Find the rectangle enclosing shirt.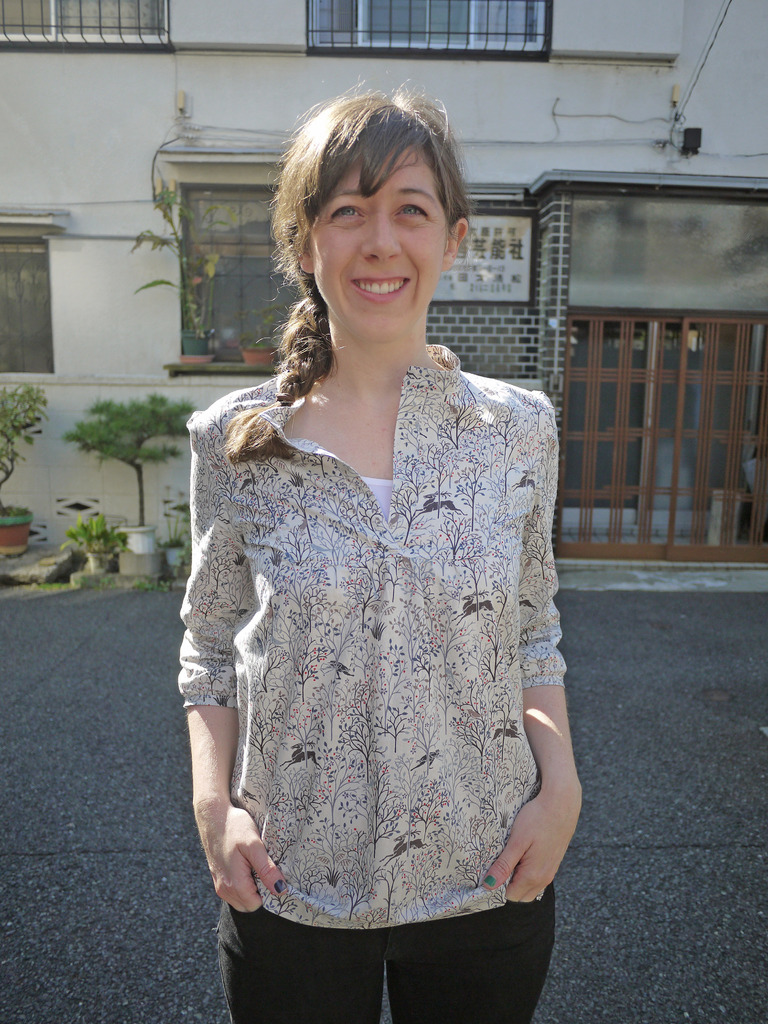
box=[175, 344, 564, 927].
